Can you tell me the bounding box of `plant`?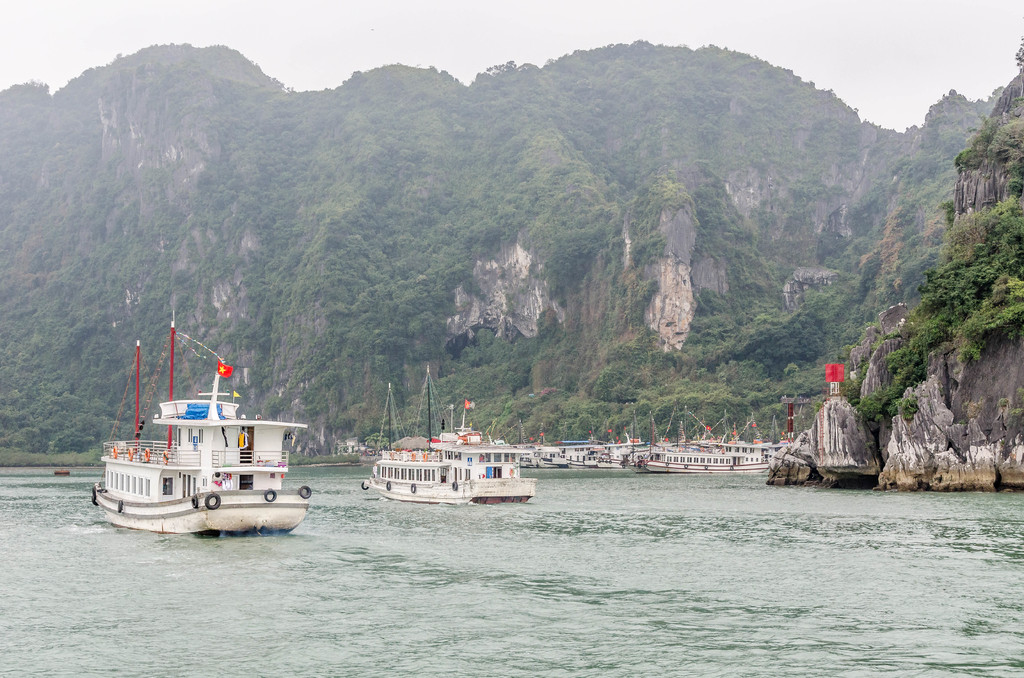
l=848, t=385, r=922, b=428.
